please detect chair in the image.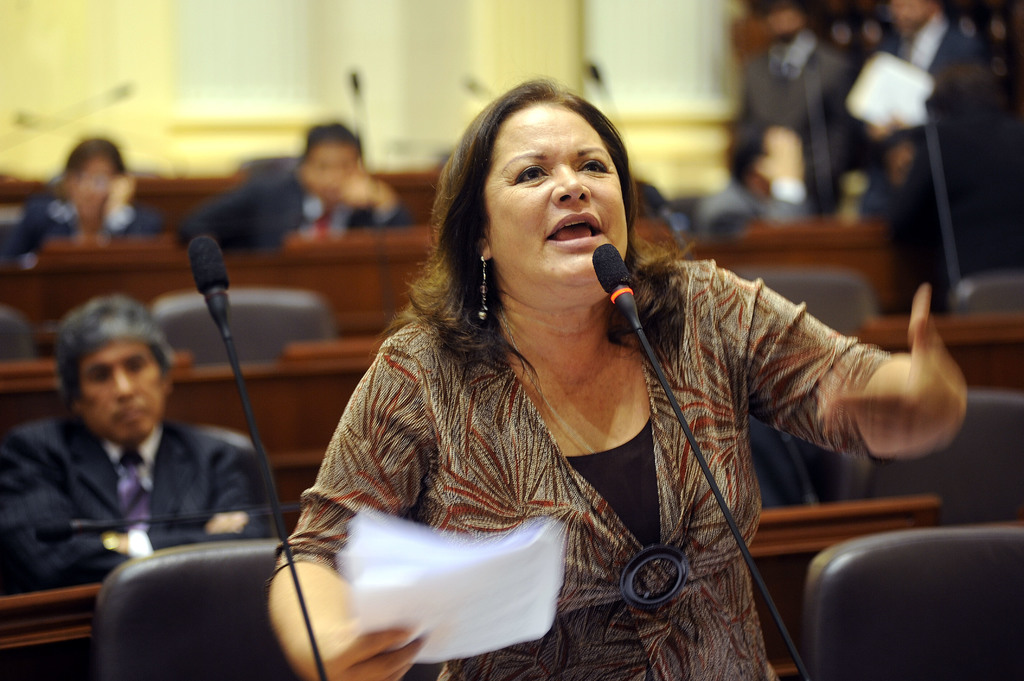
<bbox>848, 388, 1023, 506</bbox>.
